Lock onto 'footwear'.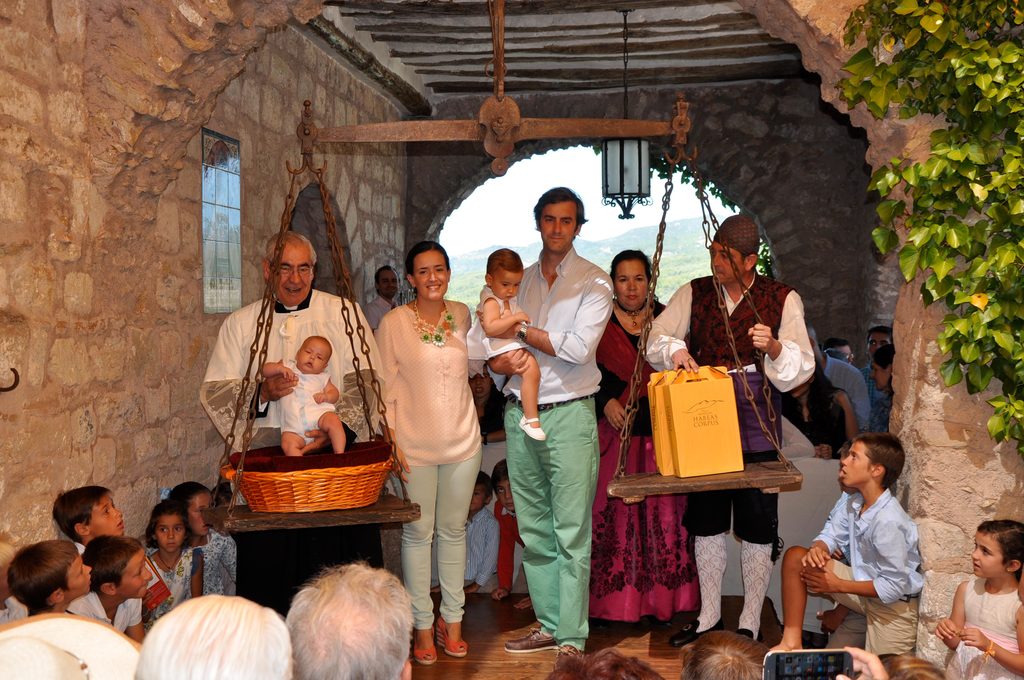
Locked: region(415, 625, 438, 667).
